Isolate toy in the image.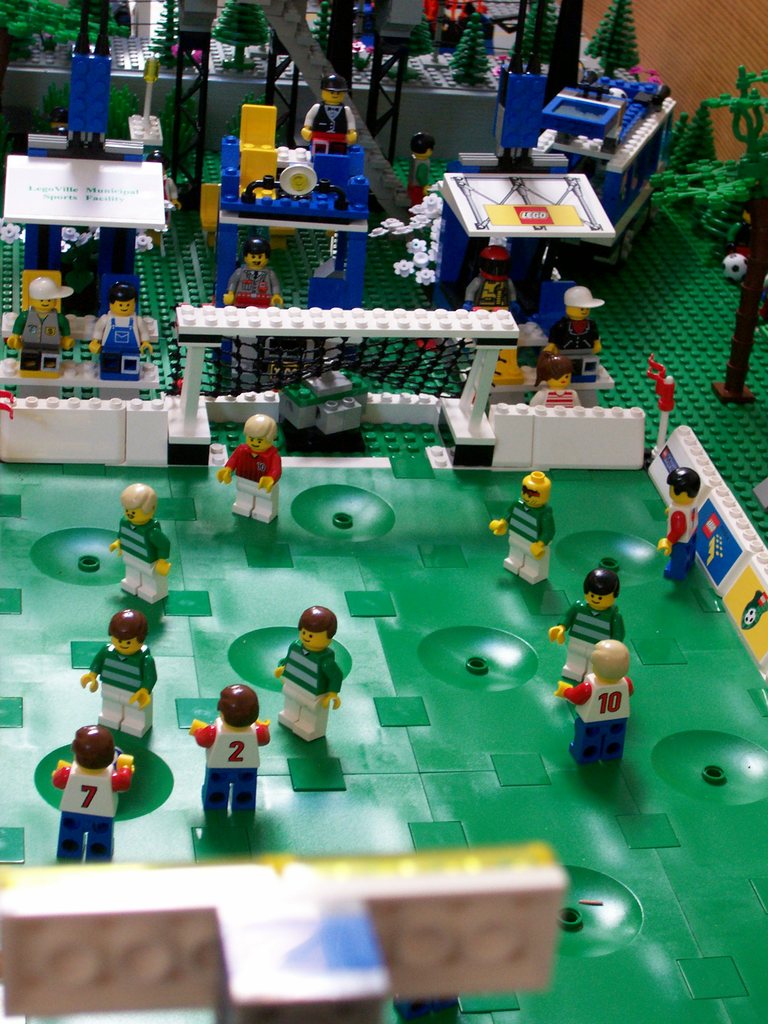
Isolated region: 573:631:655:764.
